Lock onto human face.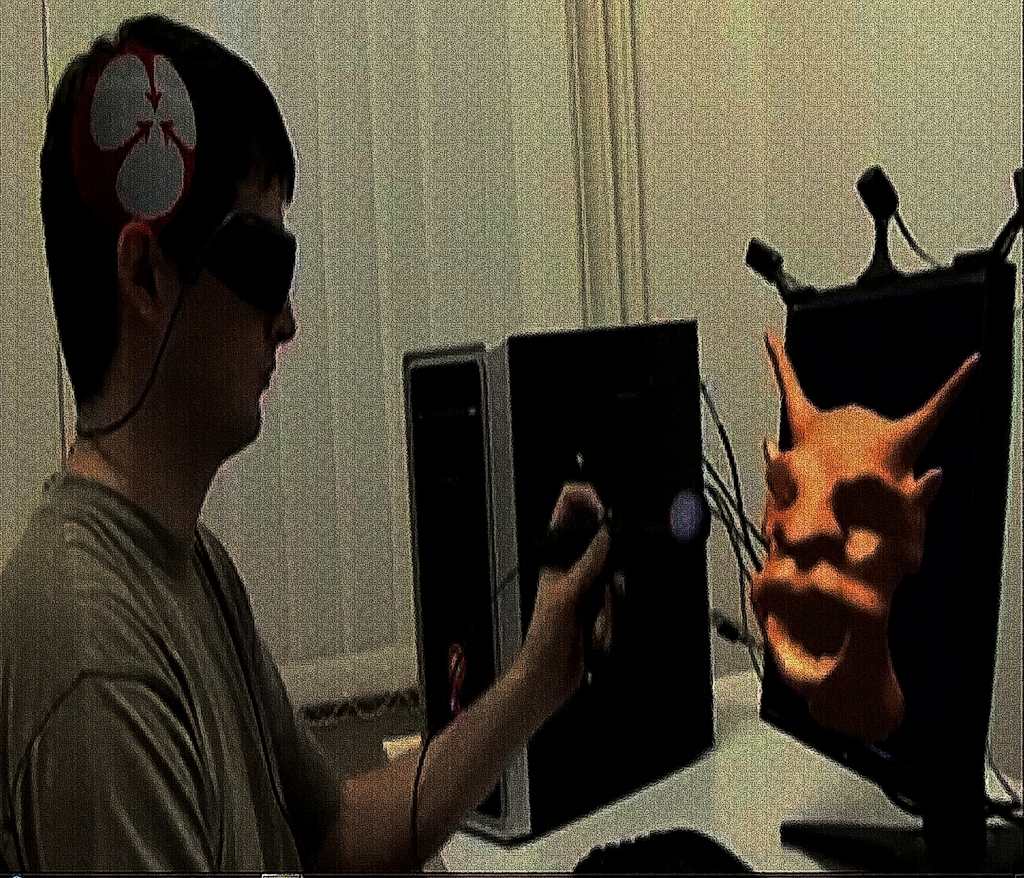
Locked: left=187, top=204, right=297, bottom=451.
